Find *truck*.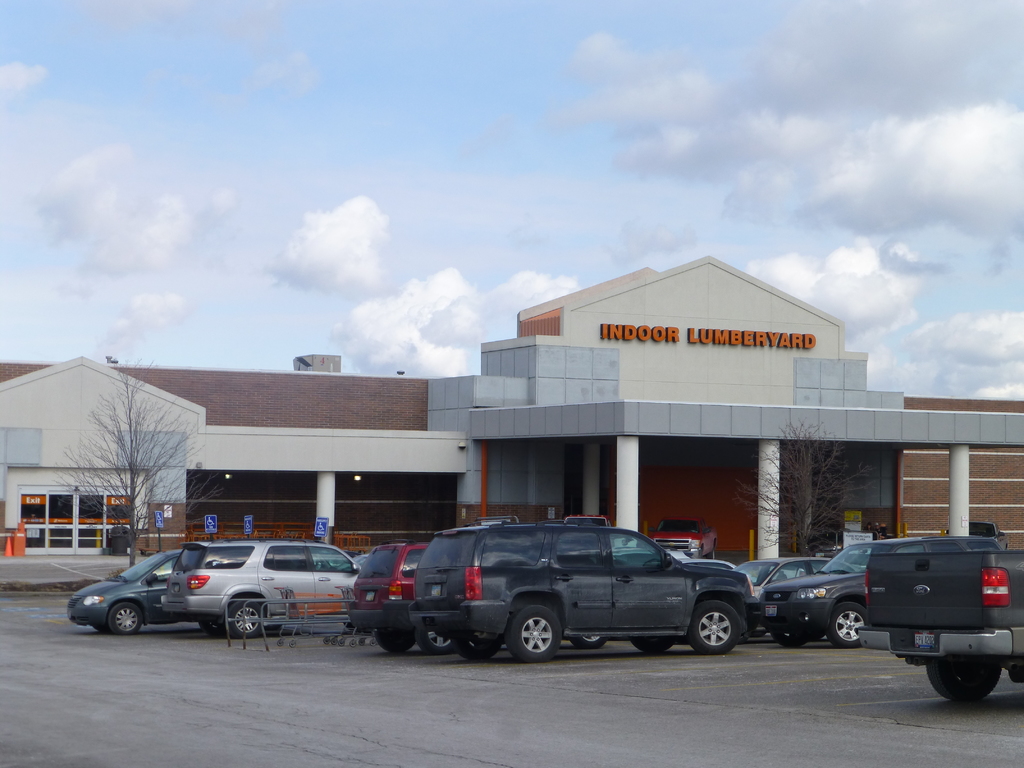
detection(846, 546, 1018, 701).
